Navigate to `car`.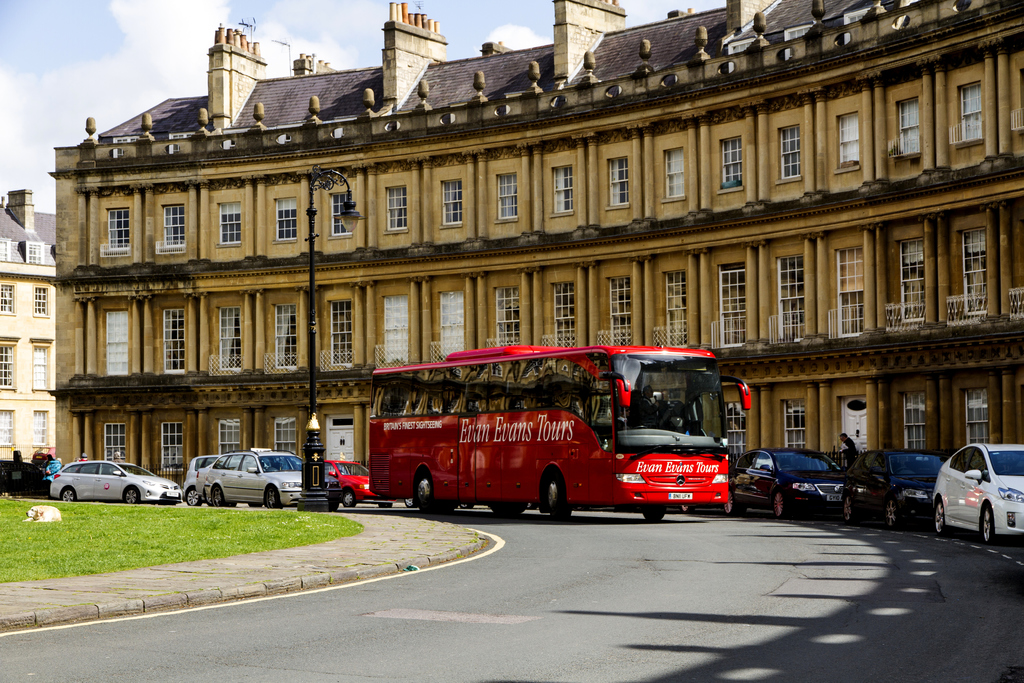
Navigation target: 51/460/182/504.
